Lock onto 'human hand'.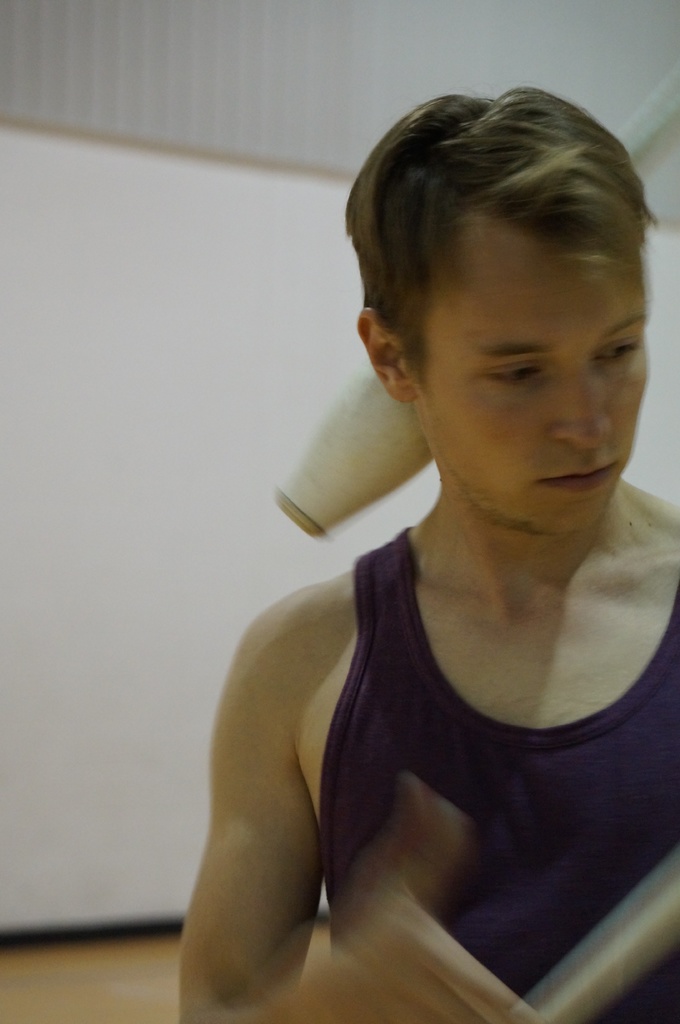
Locked: detection(293, 776, 539, 1023).
